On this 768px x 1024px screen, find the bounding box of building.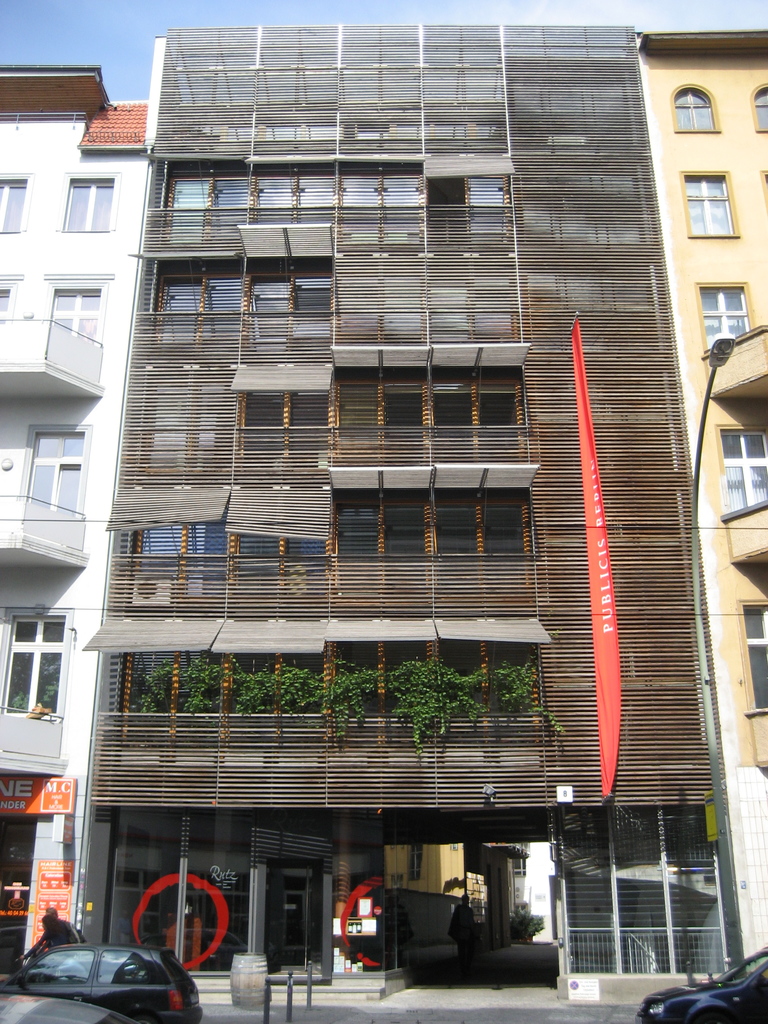
Bounding box: Rect(0, 68, 148, 998).
